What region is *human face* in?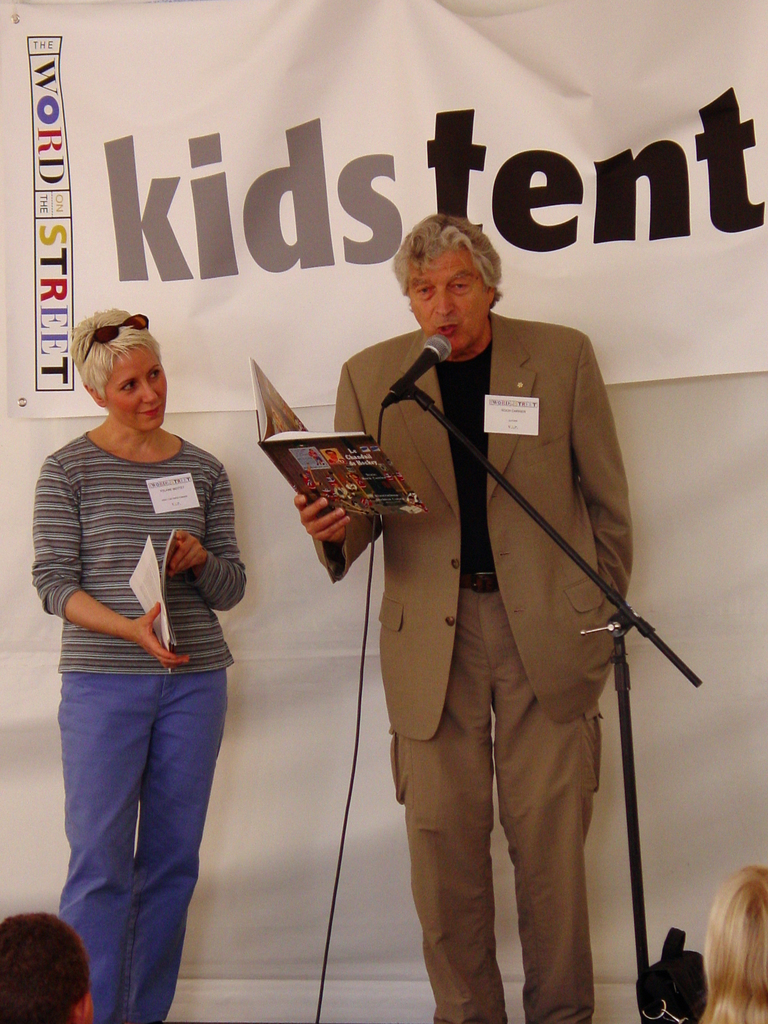
<region>404, 246, 490, 353</region>.
